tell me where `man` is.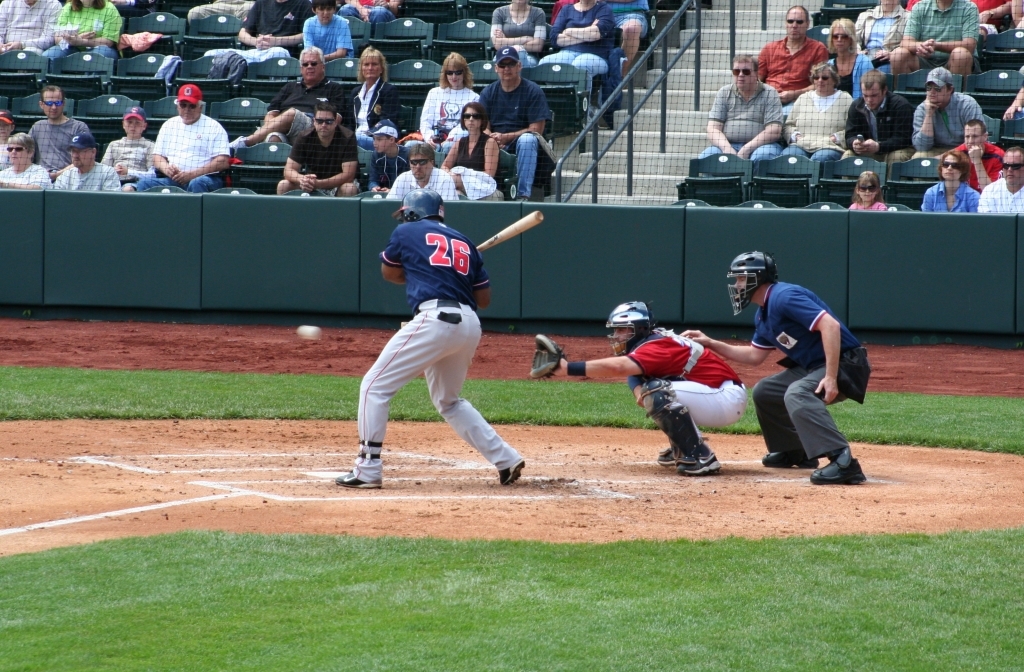
`man` is at left=333, top=183, right=526, bottom=491.
